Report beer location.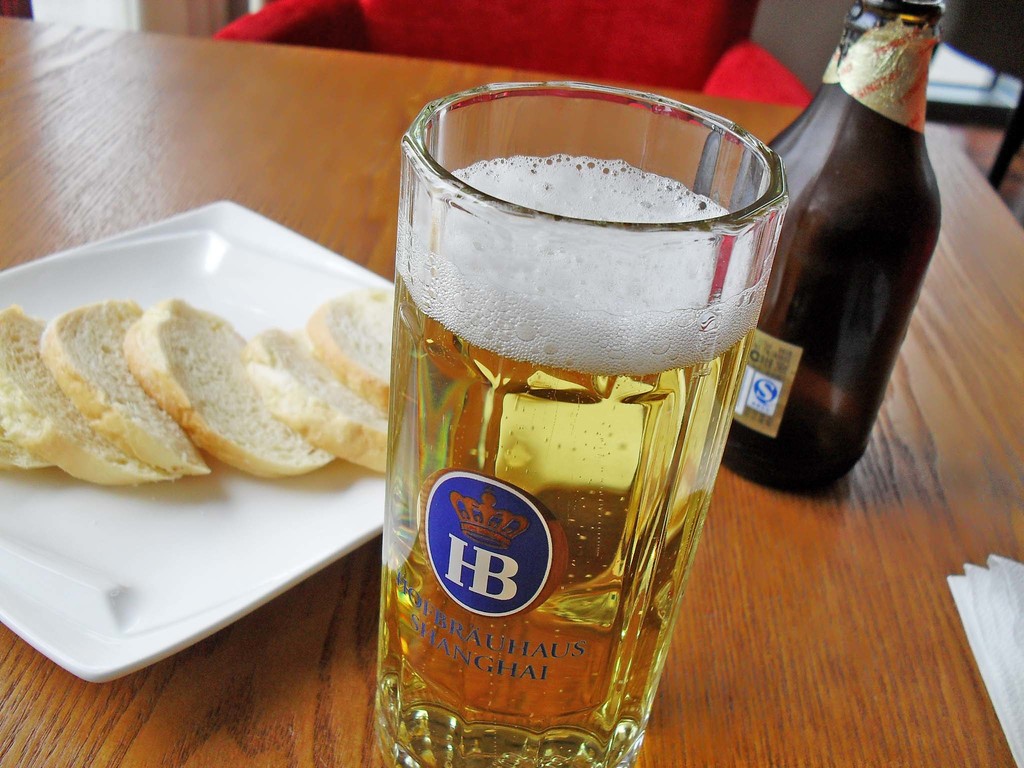
Report: (left=376, top=148, right=753, bottom=767).
